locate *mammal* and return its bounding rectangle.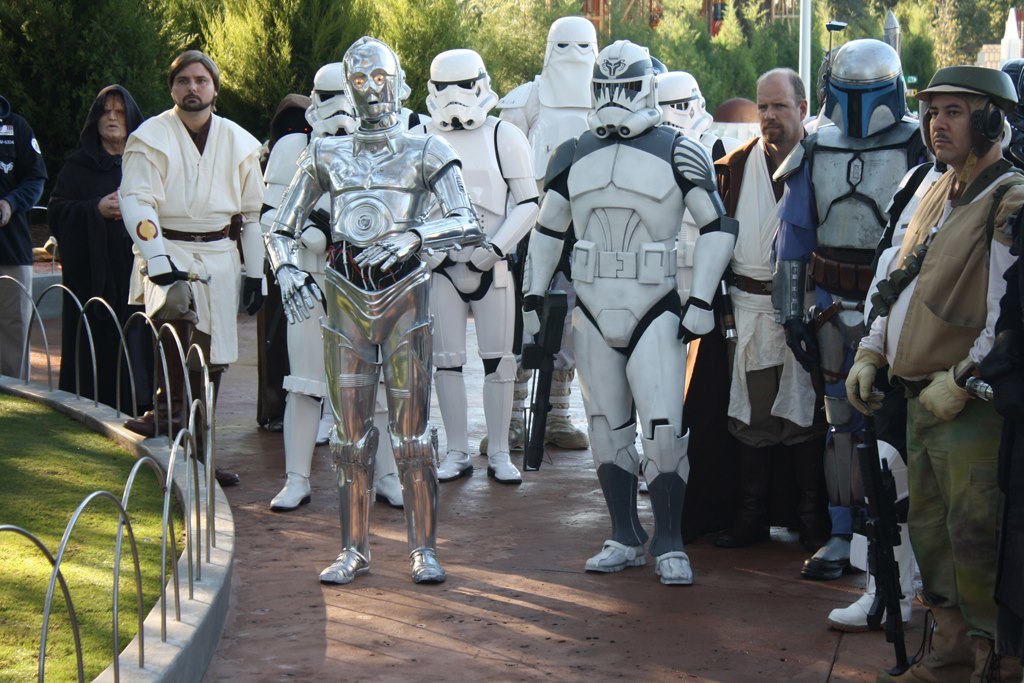
select_region(257, 38, 488, 586).
